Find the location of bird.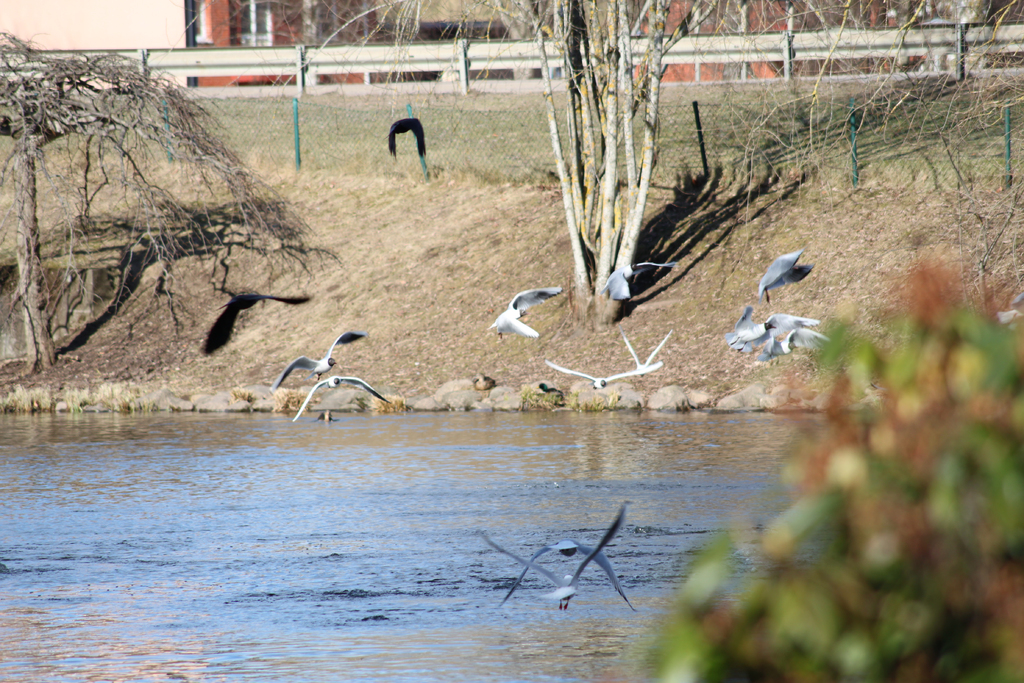
Location: x1=600 y1=262 x2=676 y2=303.
